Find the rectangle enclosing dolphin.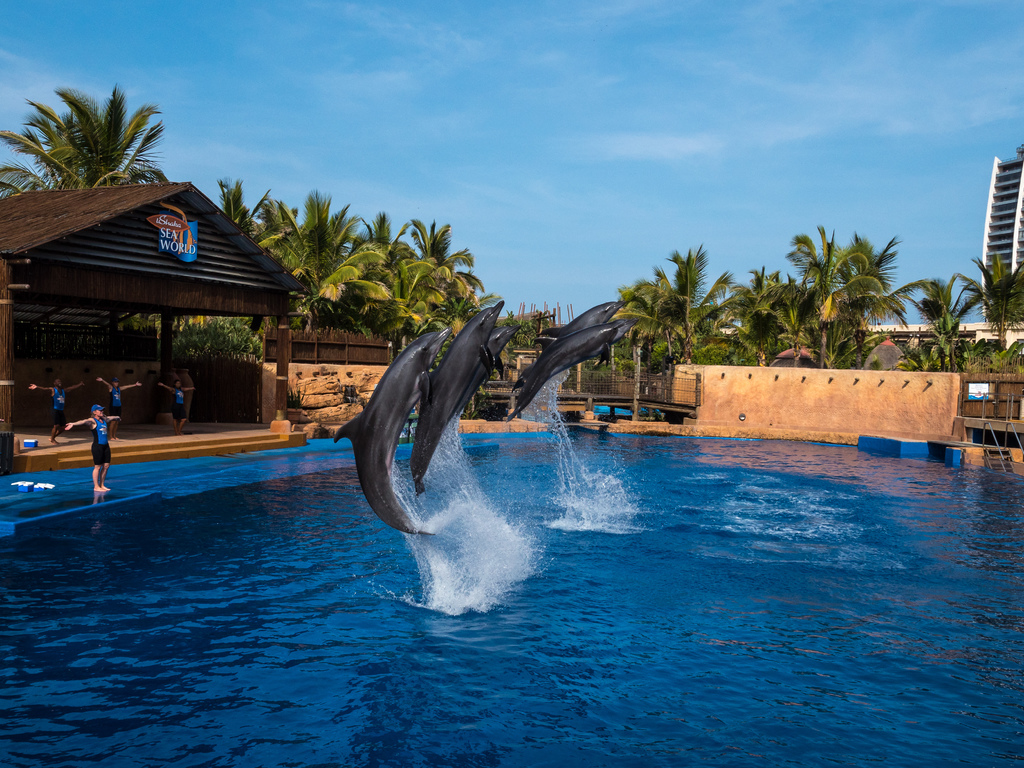
Rect(406, 298, 501, 479).
